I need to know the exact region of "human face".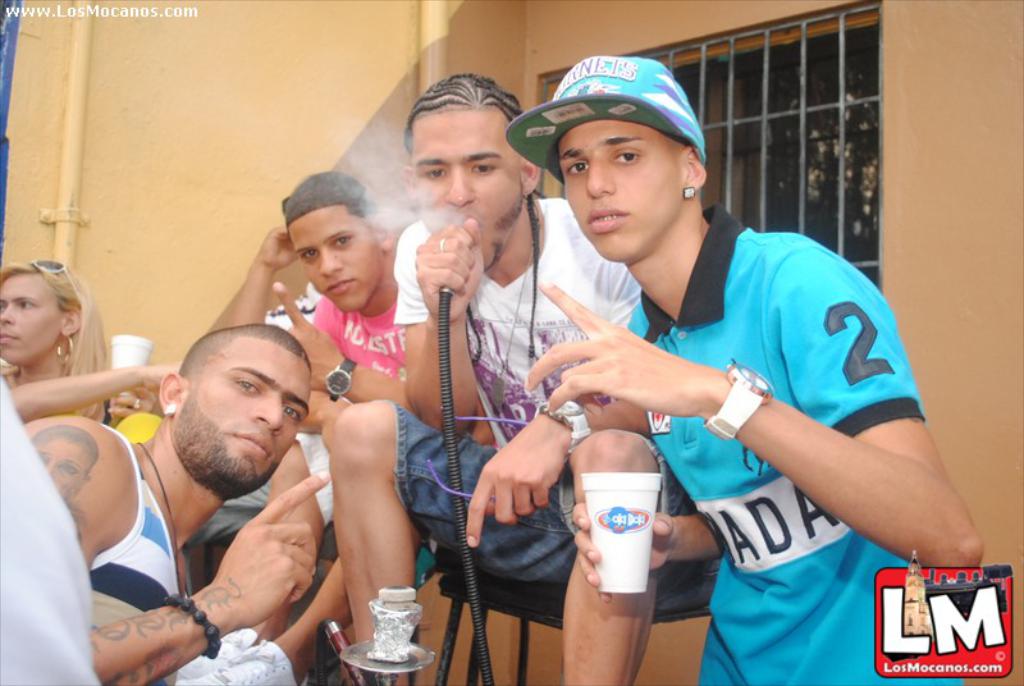
Region: 410 106 526 273.
